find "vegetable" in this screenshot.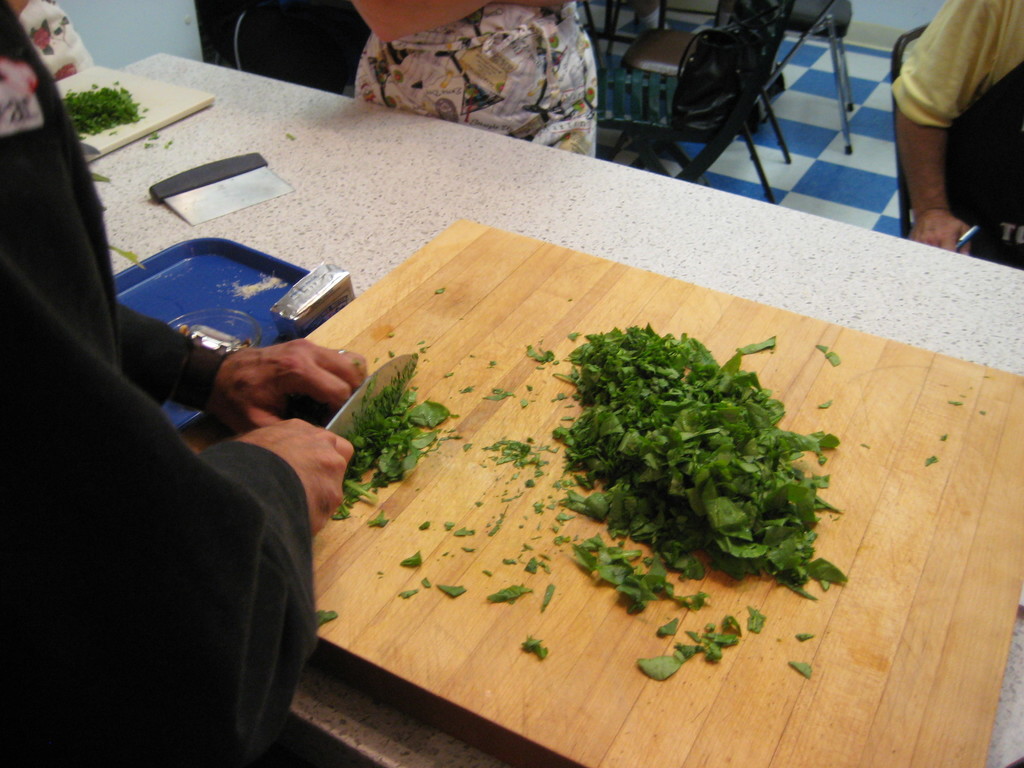
The bounding box for "vegetable" is box=[746, 605, 767, 631].
